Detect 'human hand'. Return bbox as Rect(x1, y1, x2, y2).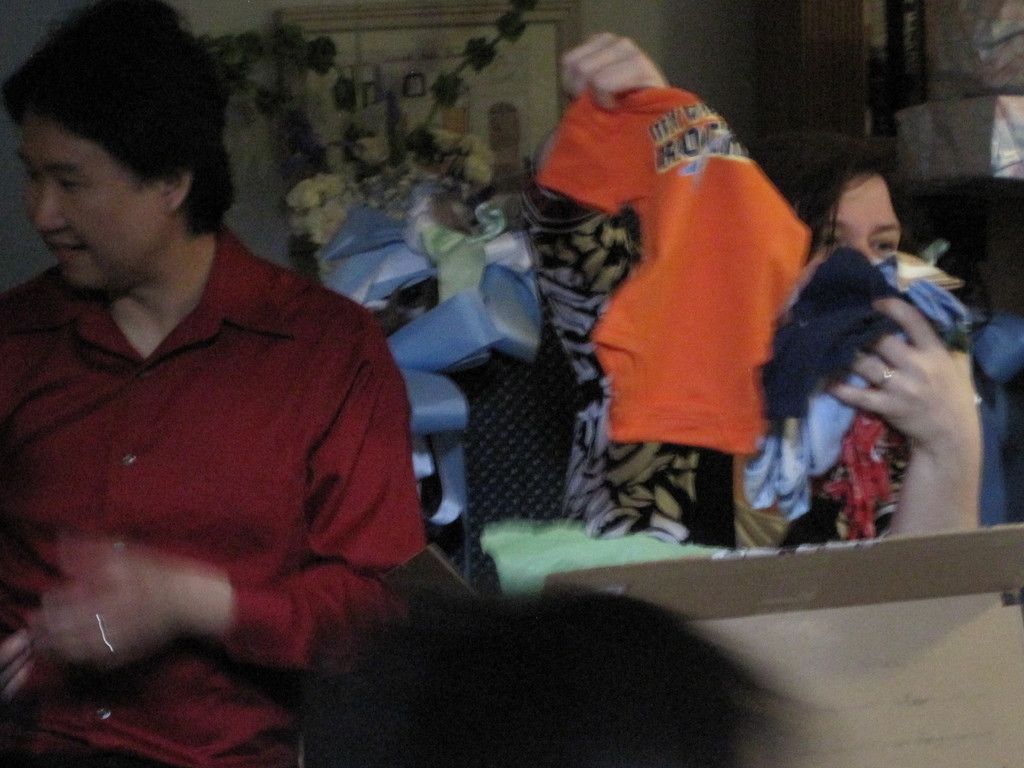
Rect(824, 286, 990, 535).
